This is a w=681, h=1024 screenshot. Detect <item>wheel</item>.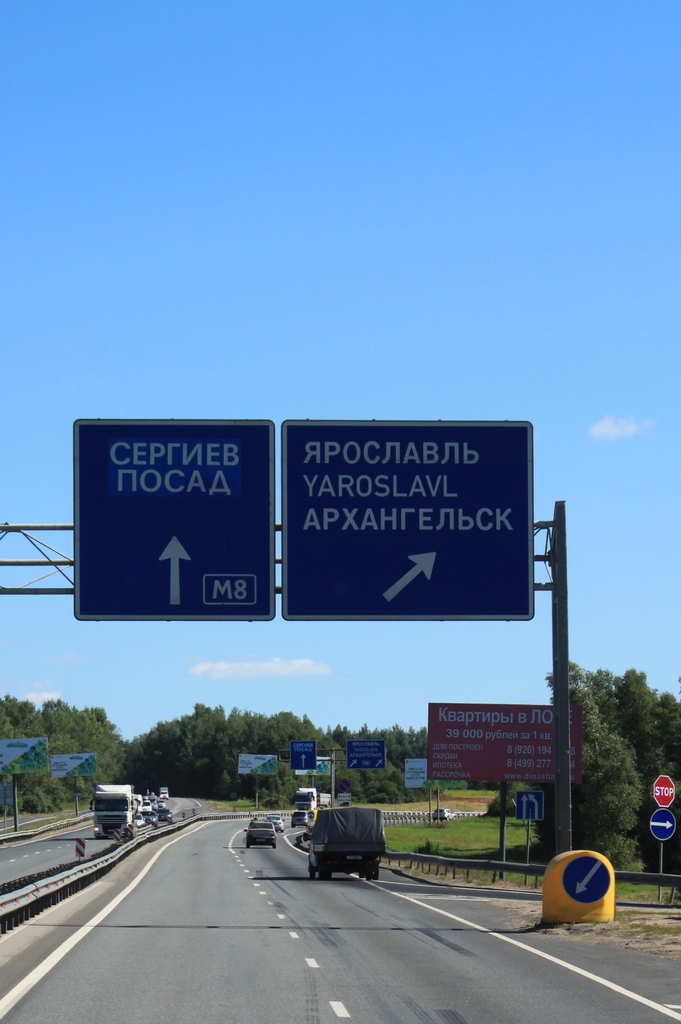
<bbox>318, 867, 332, 886</bbox>.
